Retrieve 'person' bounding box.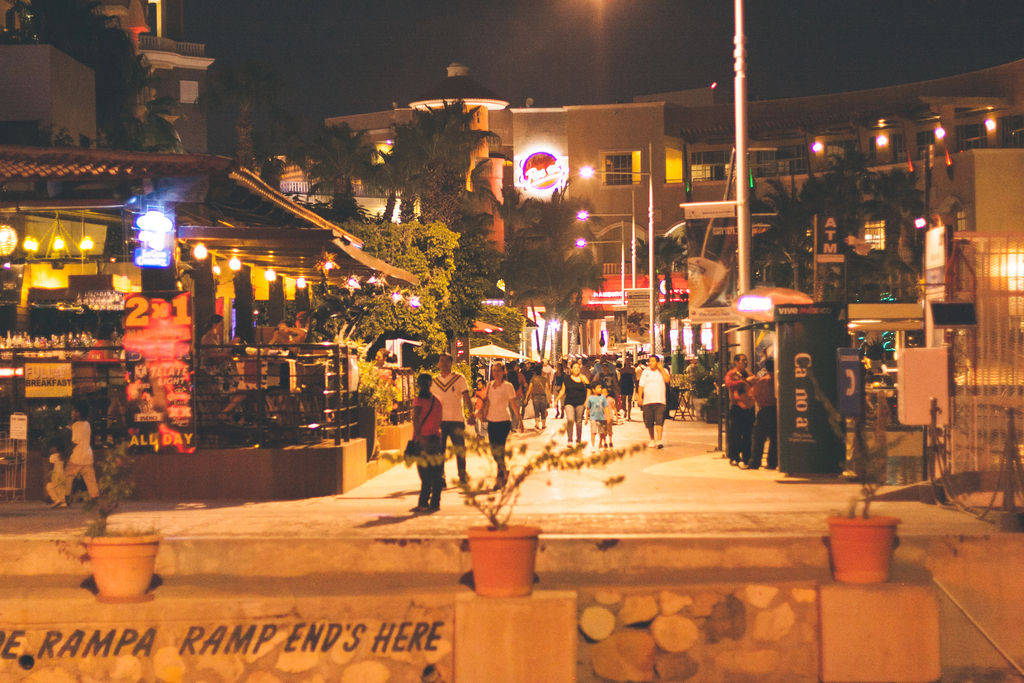
Bounding box: pyautogui.locateOnScreen(584, 378, 609, 445).
